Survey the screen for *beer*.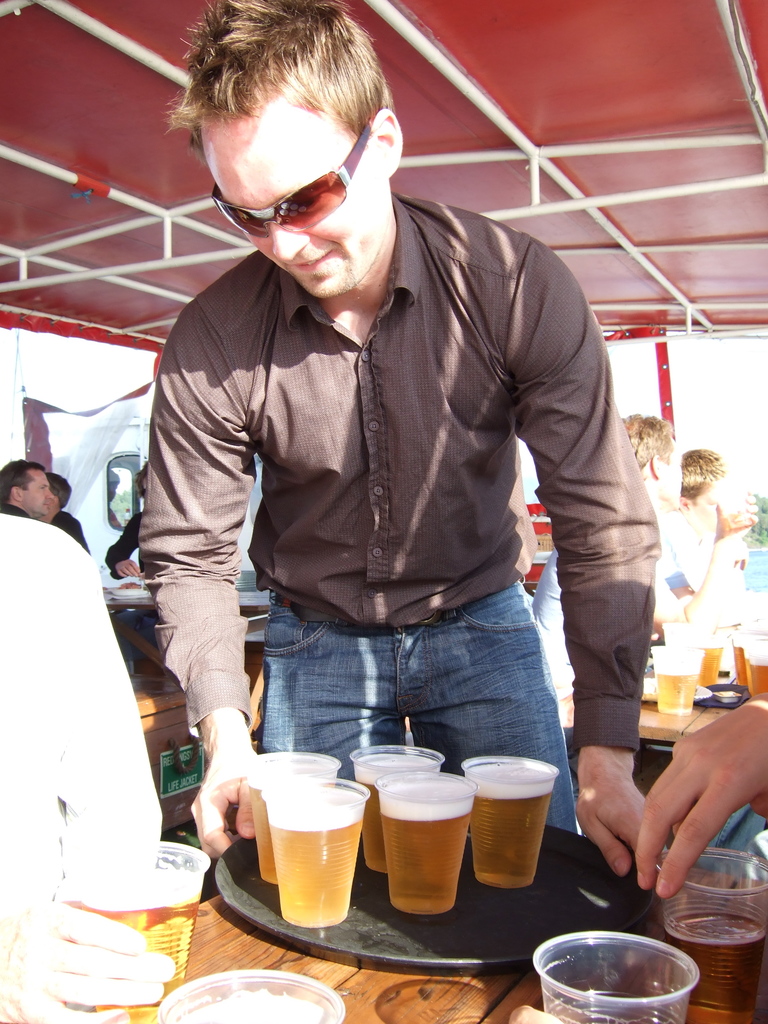
Survey found: (461, 741, 561, 900).
